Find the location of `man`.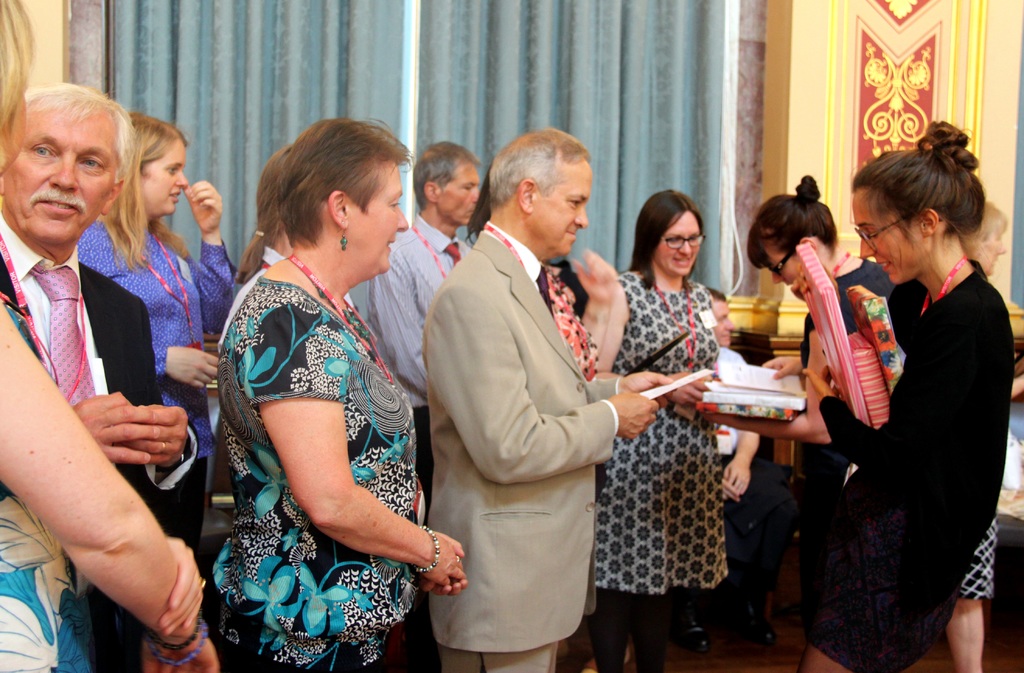
Location: (left=366, top=143, right=481, bottom=672).
